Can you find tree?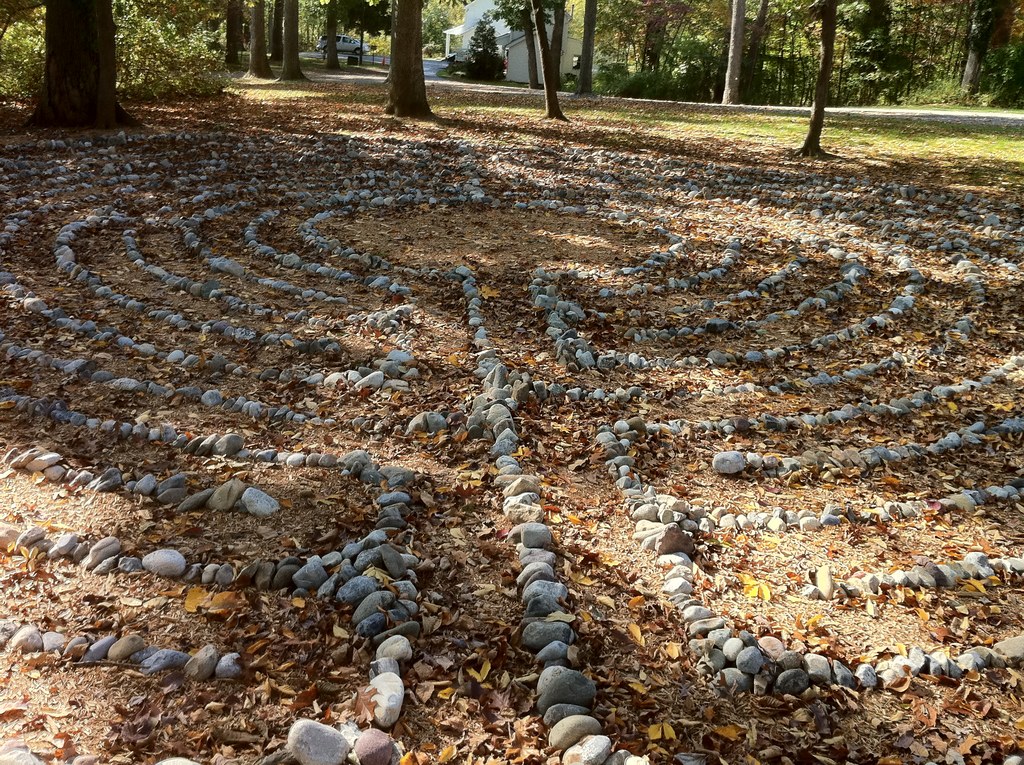
Yes, bounding box: bbox=[545, 0, 577, 86].
